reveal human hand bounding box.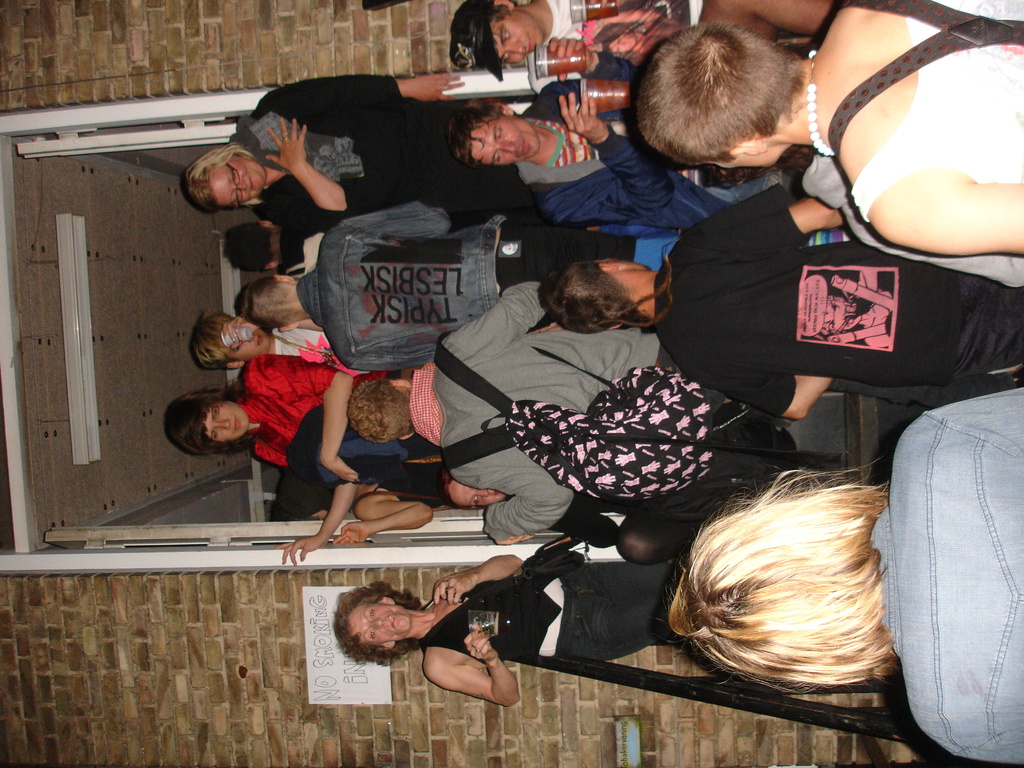
Revealed: box=[548, 35, 593, 84].
